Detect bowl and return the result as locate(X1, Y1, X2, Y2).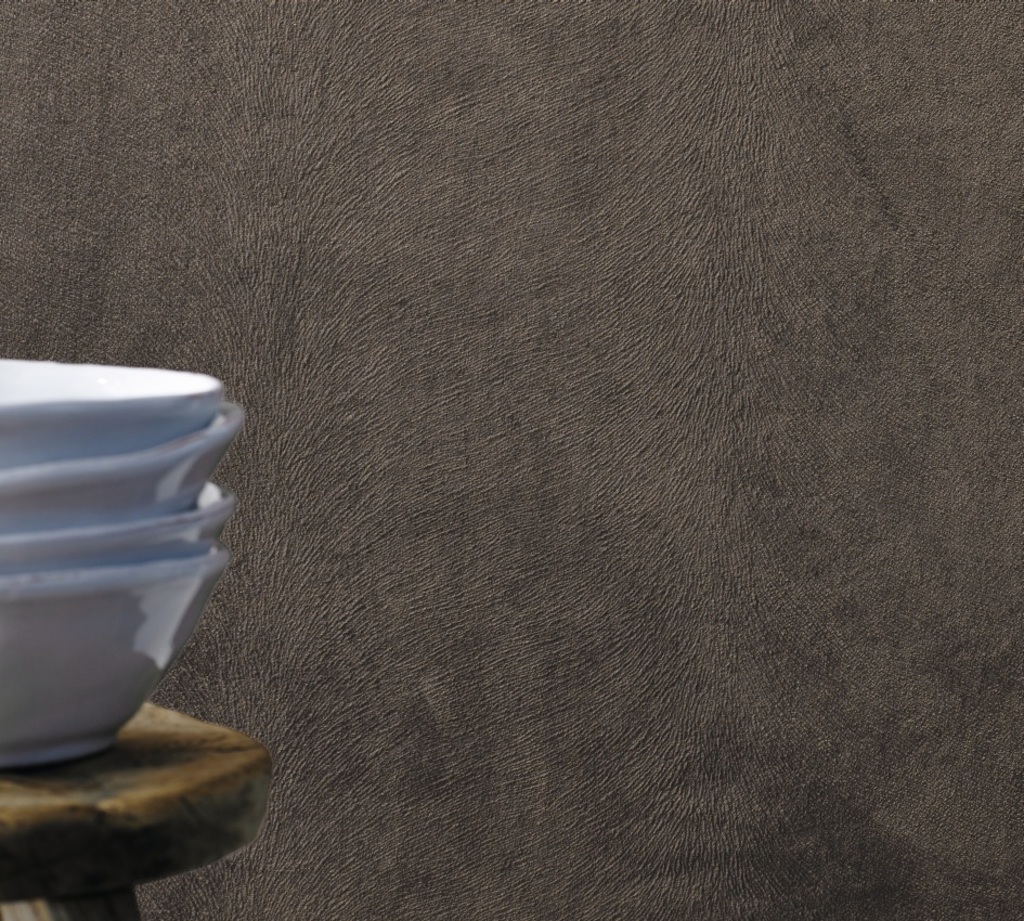
locate(0, 358, 228, 467).
